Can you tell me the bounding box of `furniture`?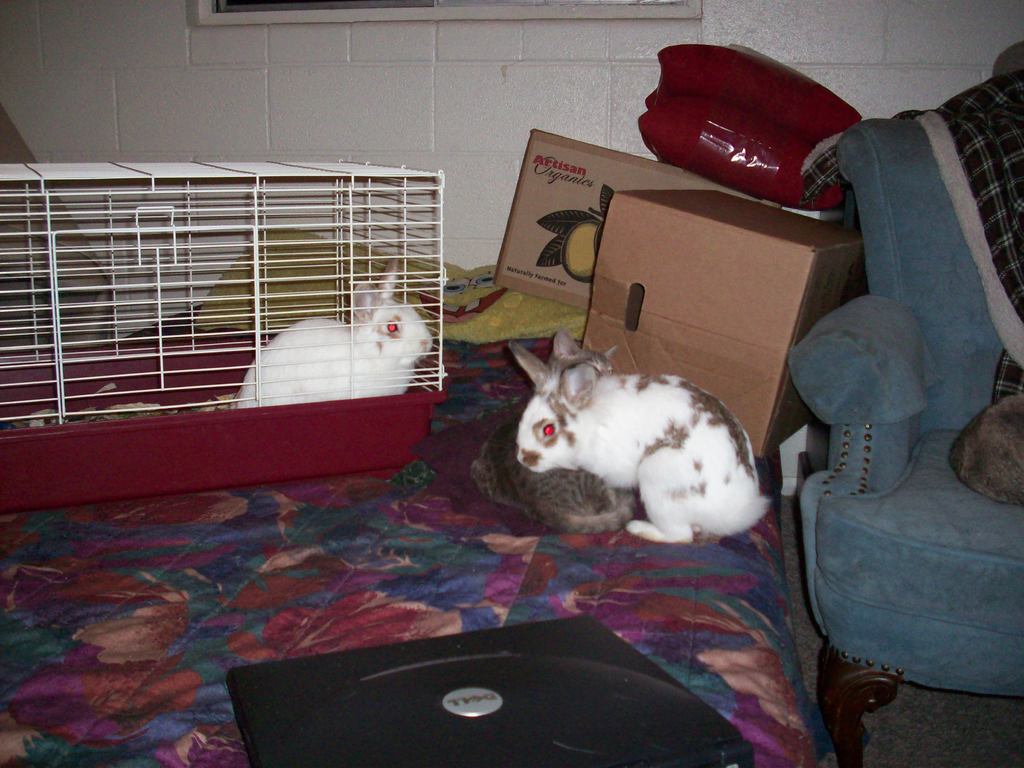
left=799, top=122, right=1023, bottom=765.
